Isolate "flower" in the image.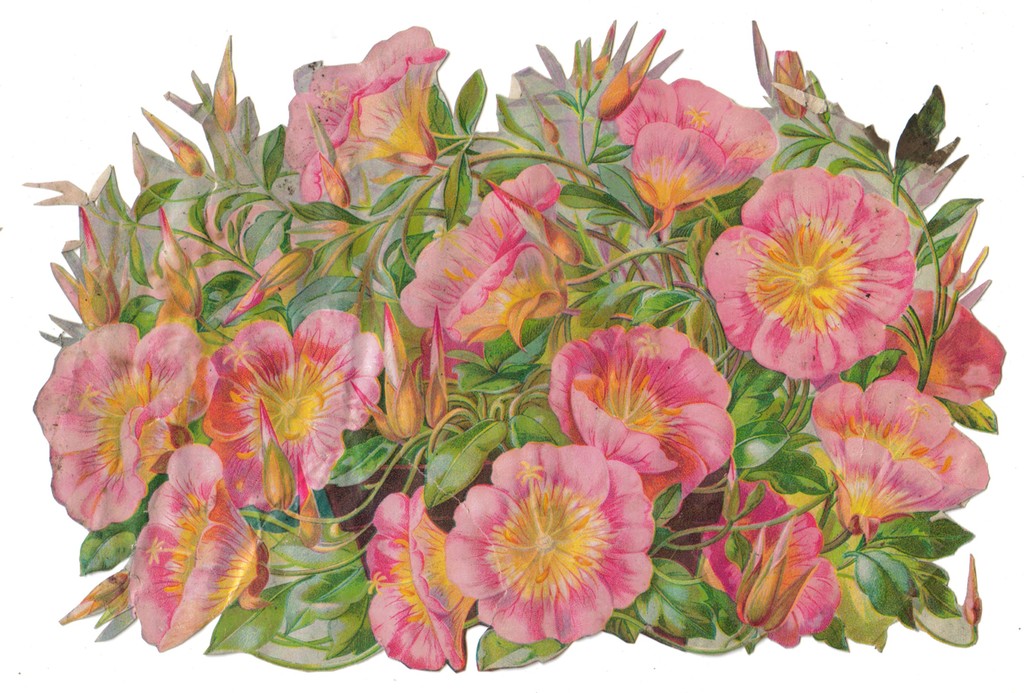
Isolated region: BBox(813, 372, 993, 538).
